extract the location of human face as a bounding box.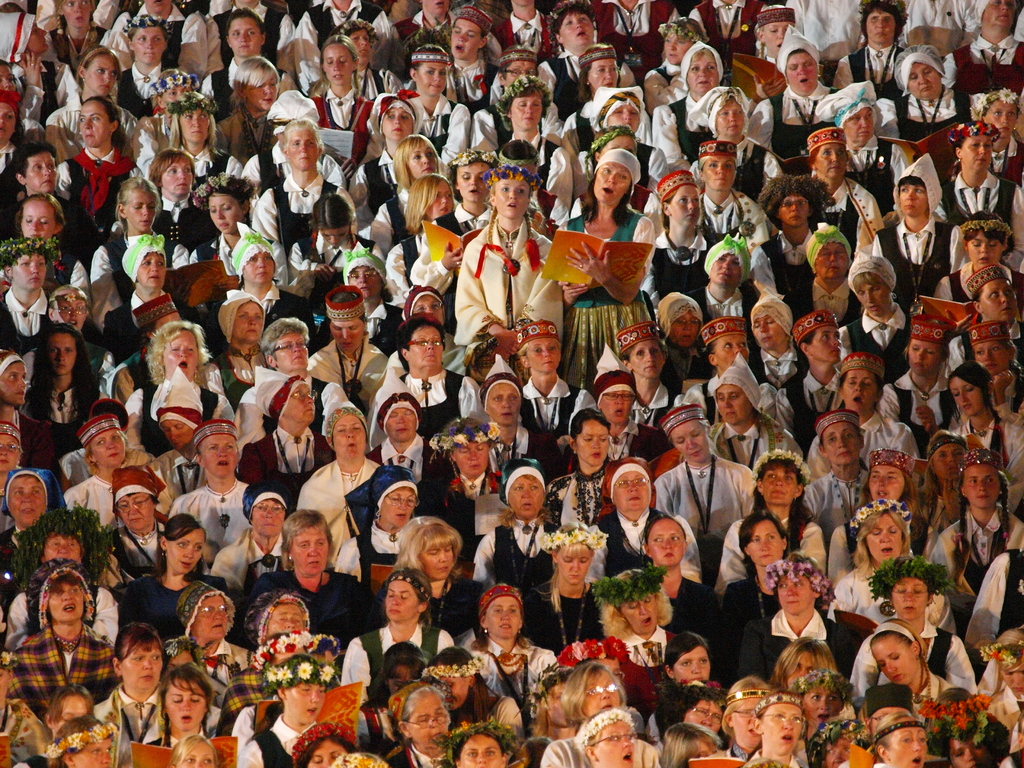
668,188,701,224.
